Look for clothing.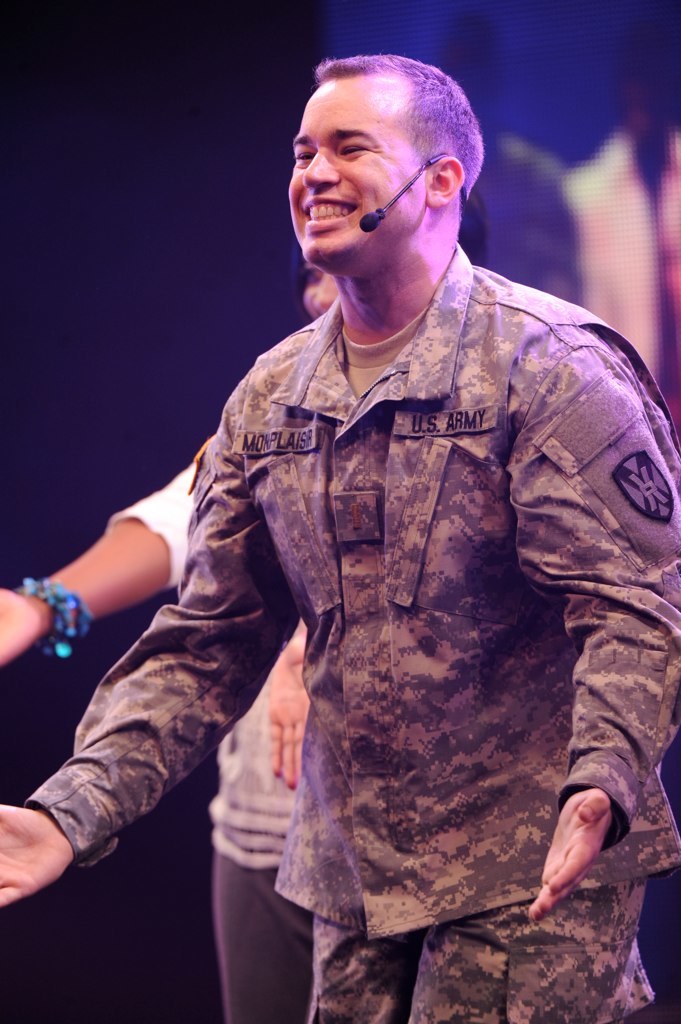
Found: l=102, t=463, r=350, b=1023.
